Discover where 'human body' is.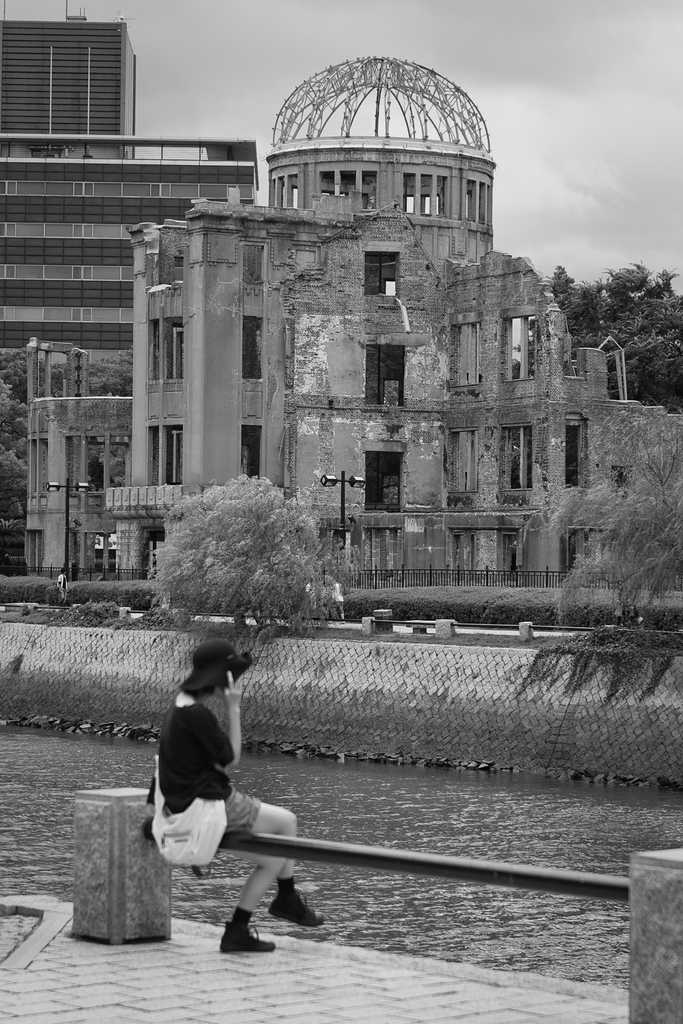
Discovered at 143:640:324:952.
